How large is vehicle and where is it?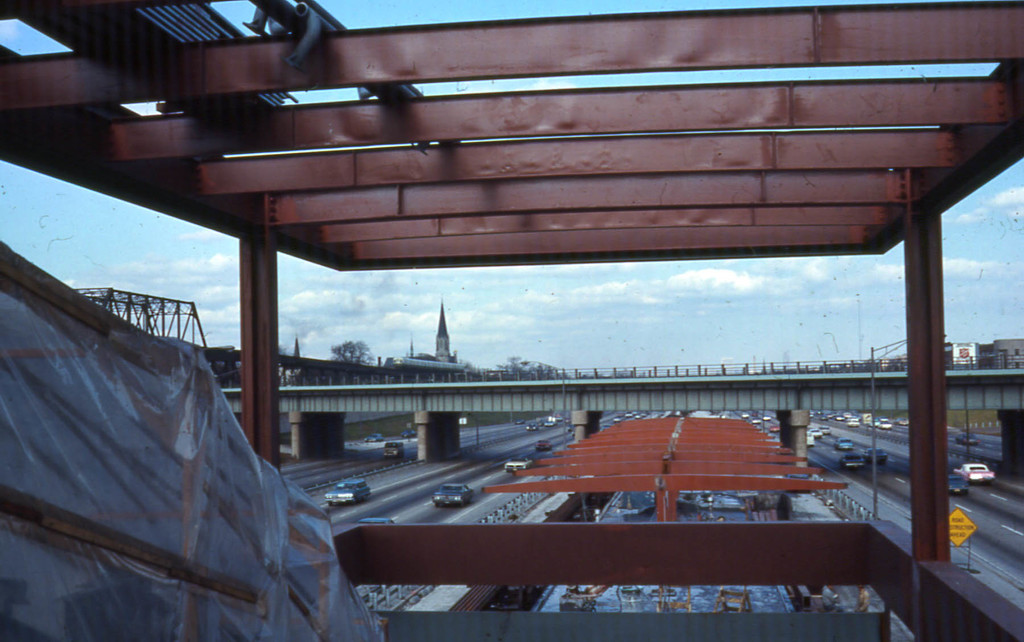
Bounding box: crop(959, 464, 995, 484).
